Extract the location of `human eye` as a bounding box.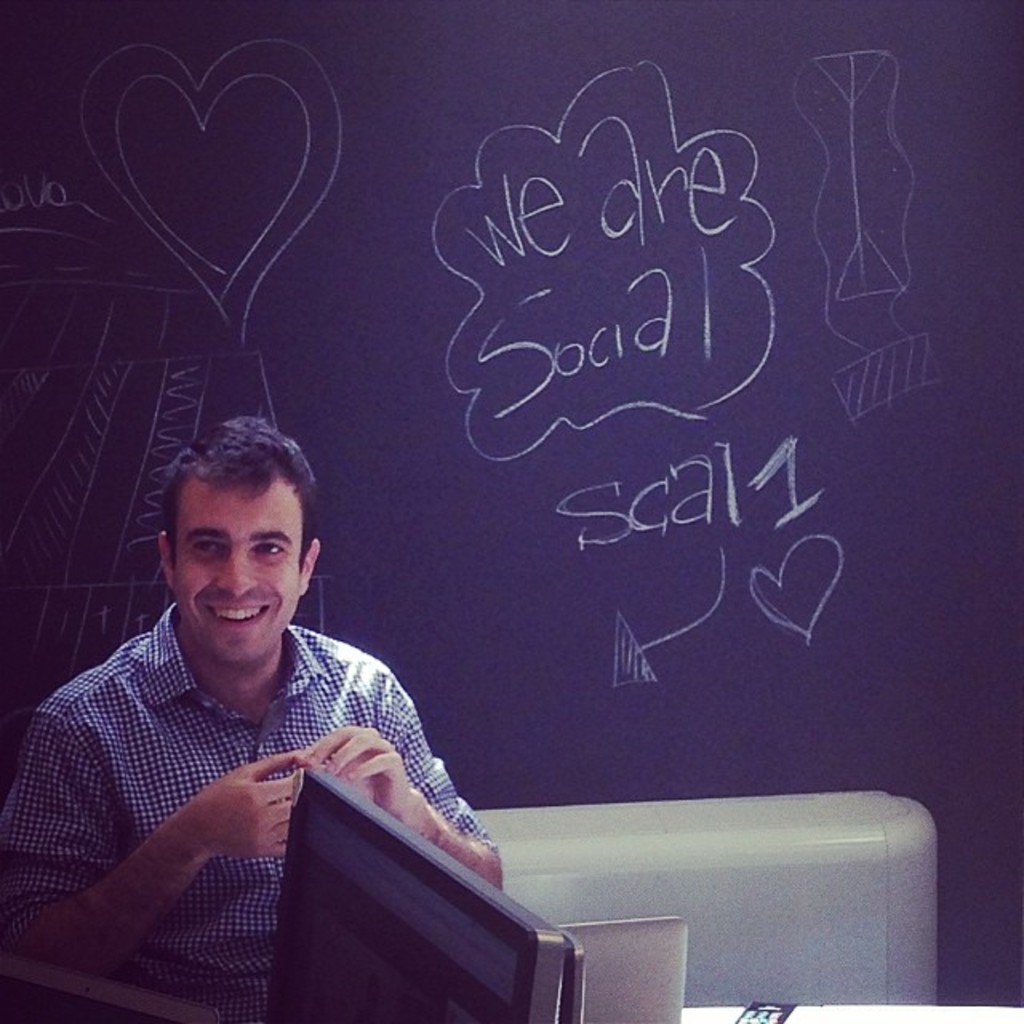
248 536 288 555.
